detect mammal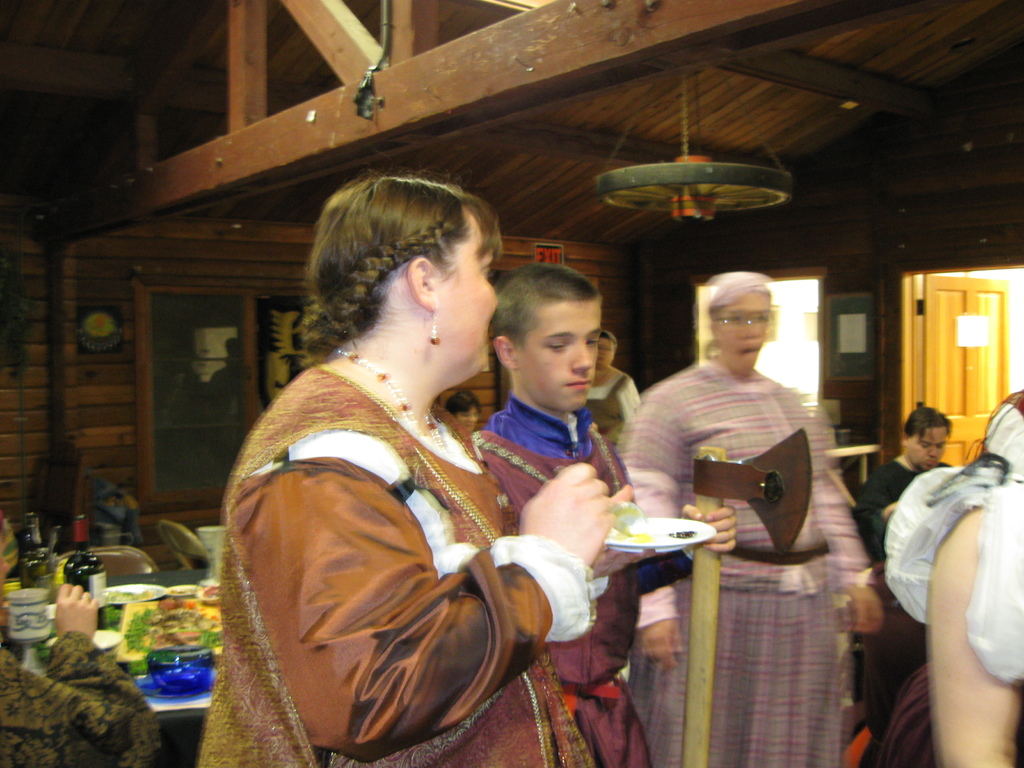
{"x1": 582, "y1": 328, "x2": 637, "y2": 429}
